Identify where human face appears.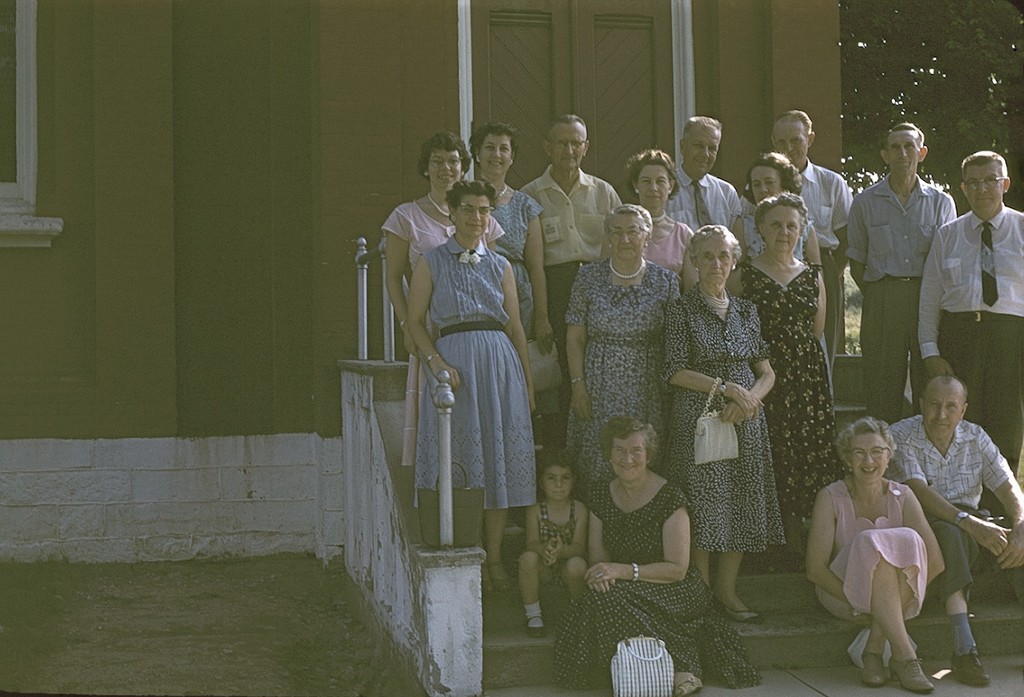
Appears at Rect(610, 433, 649, 480).
